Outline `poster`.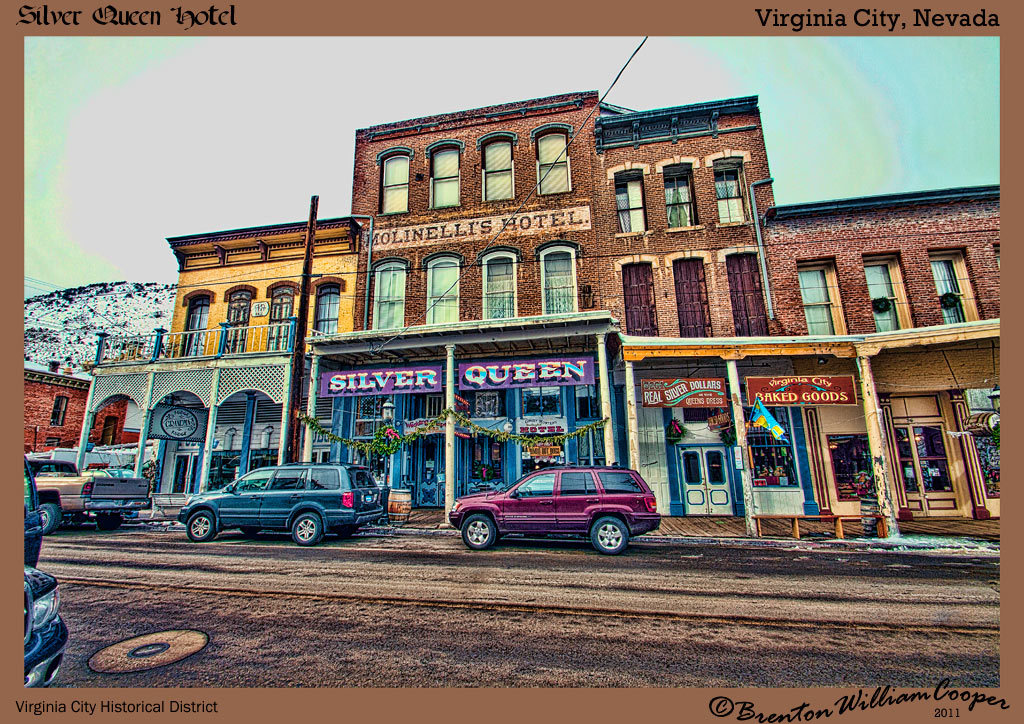
Outline: (0,0,1023,723).
